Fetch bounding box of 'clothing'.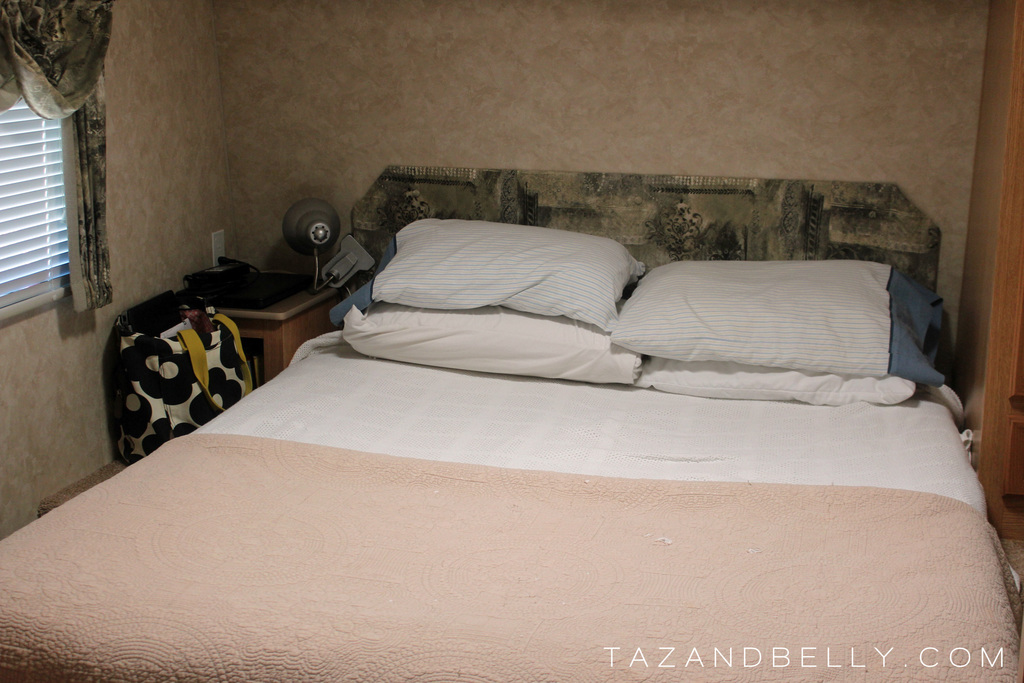
Bbox: 343:198:642:372.
